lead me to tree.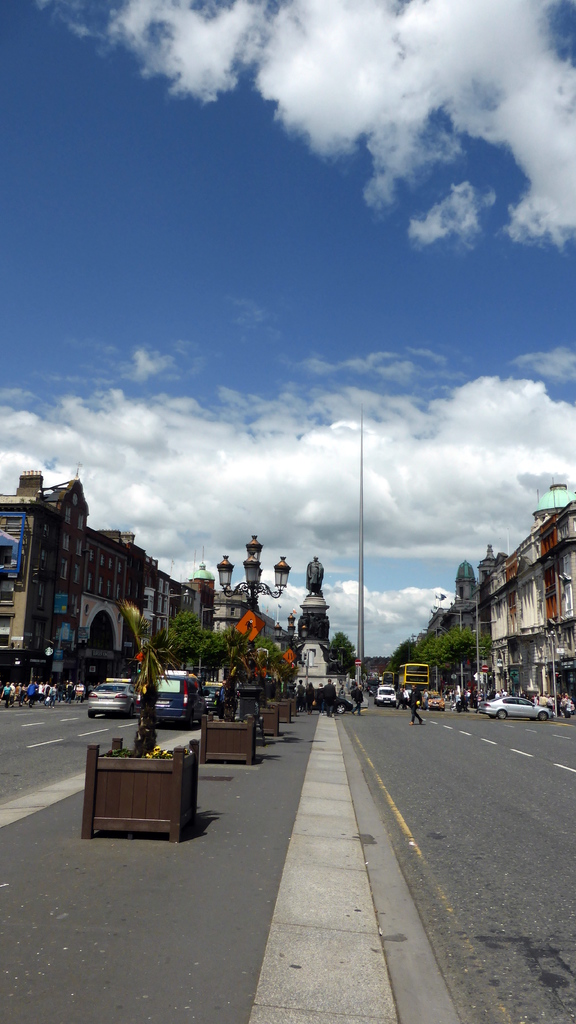
Lead to 392/637/424/671.
